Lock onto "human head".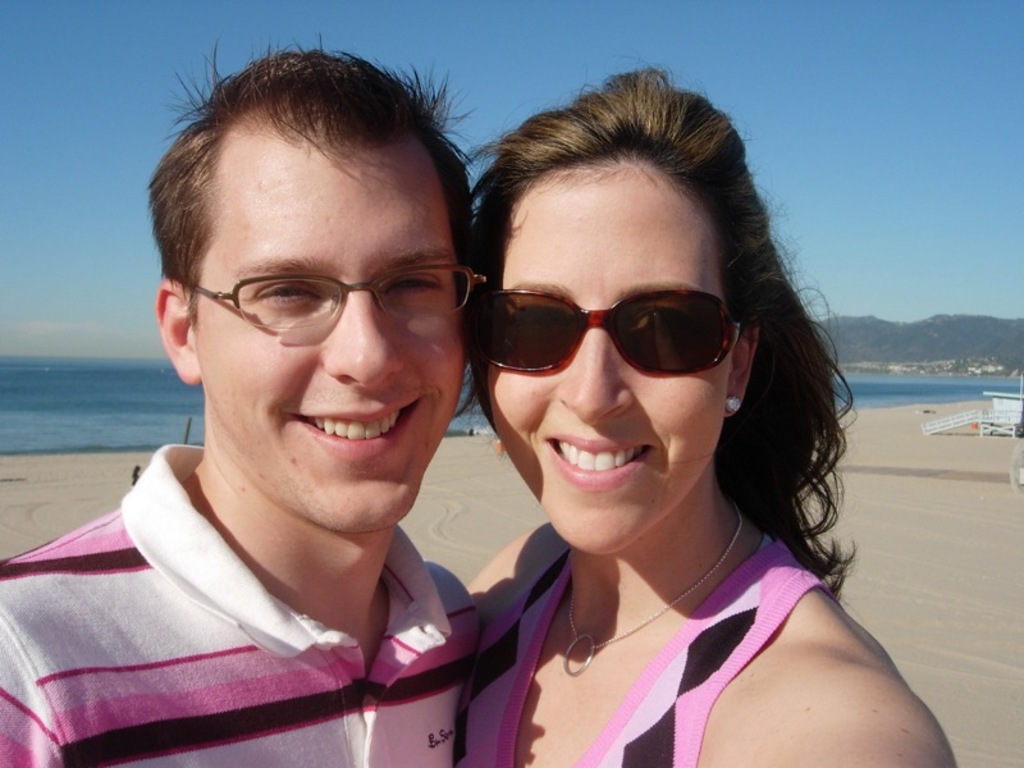
Locked: (left=463, top=59, right=832, bottom=562).
